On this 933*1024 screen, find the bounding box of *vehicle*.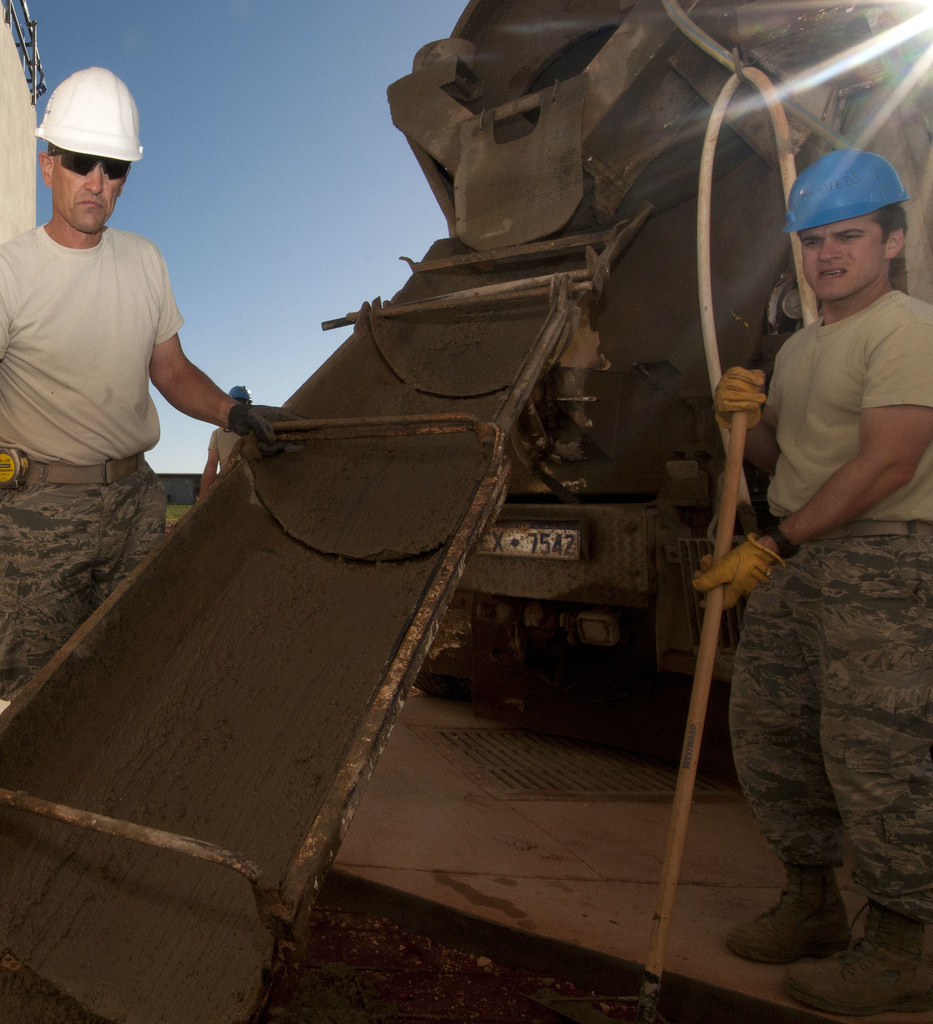
Bounding box: l=2, t=7, r=932, b=909.
